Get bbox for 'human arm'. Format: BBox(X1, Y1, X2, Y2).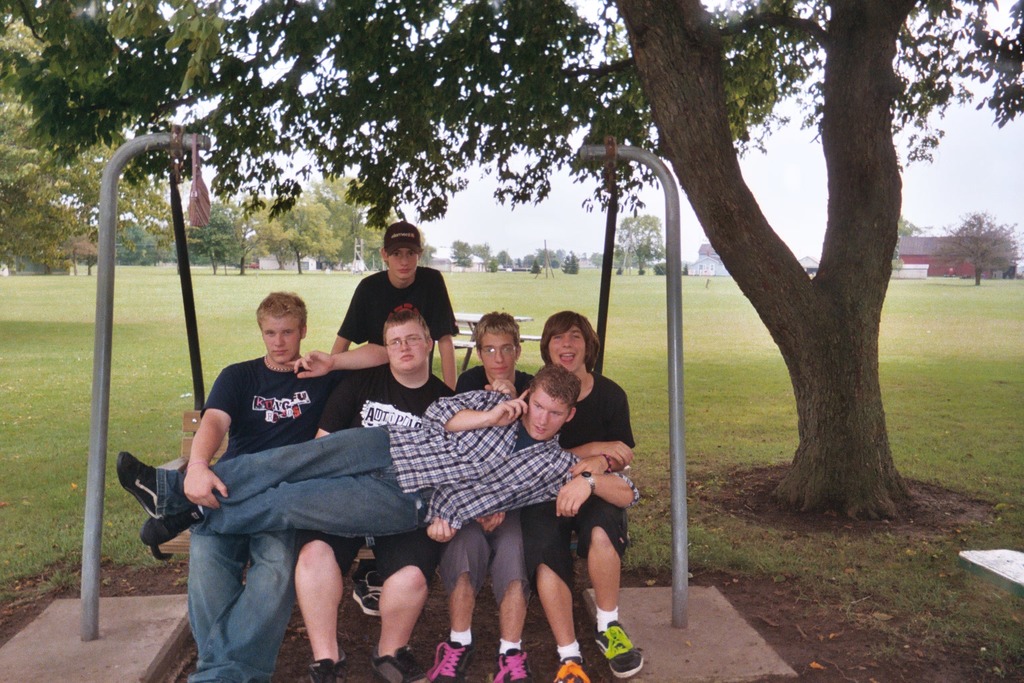
BBox(475, 513, 507, 537).
